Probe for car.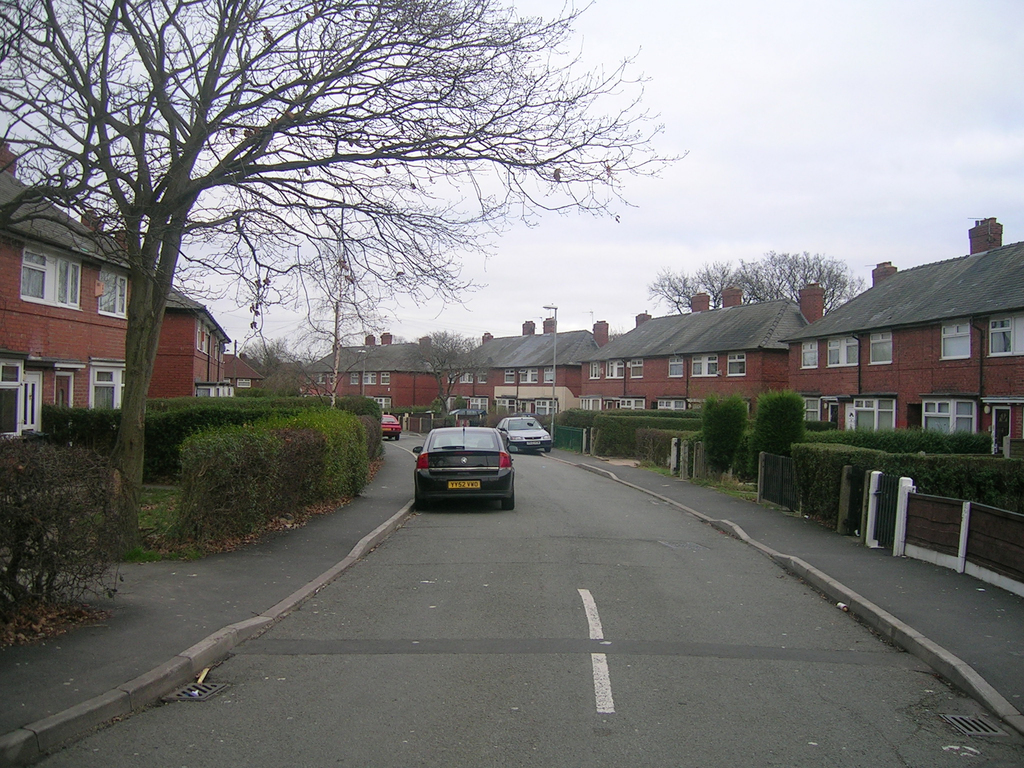
Probe result: rect(382, 409, 404, 438).
